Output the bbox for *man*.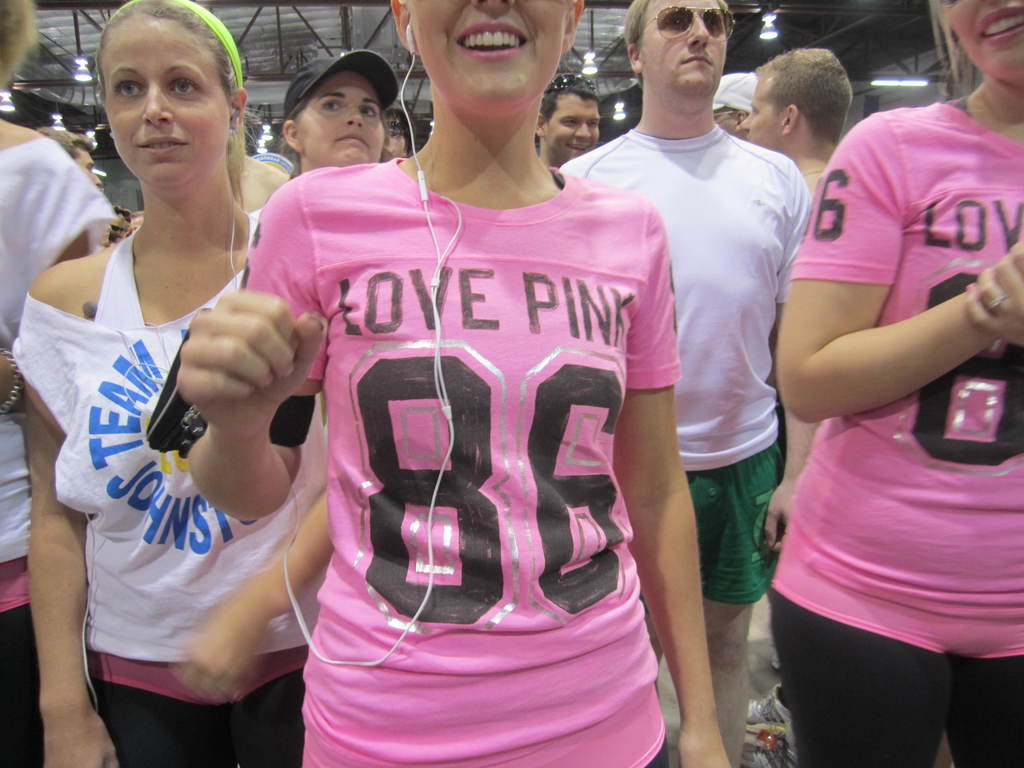
(x1=593, y1=19, x2=824, y2=722).
